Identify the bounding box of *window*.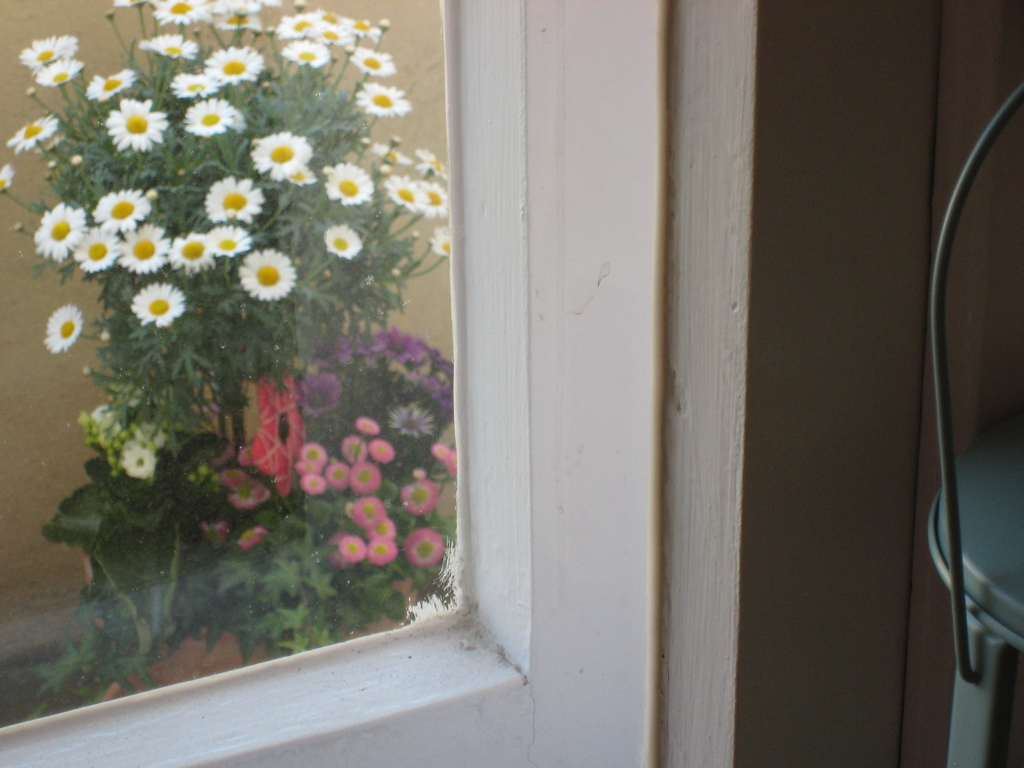
bbox(0, 0, 520, 746).
